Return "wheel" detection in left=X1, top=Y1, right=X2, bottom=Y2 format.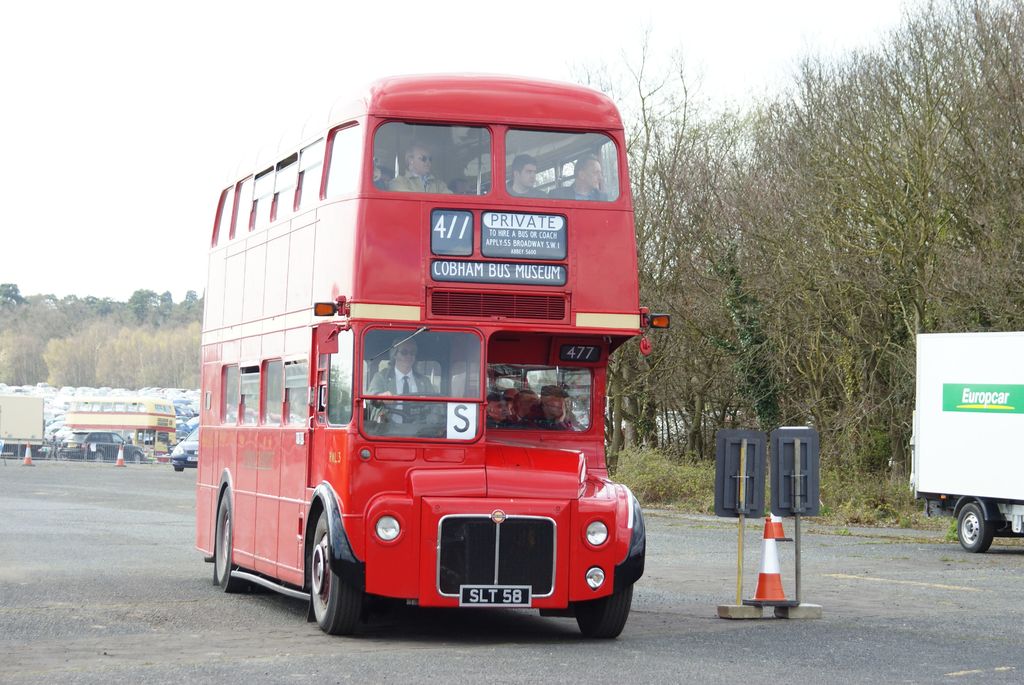
left=300, top=496, right=355, bottom=637.
